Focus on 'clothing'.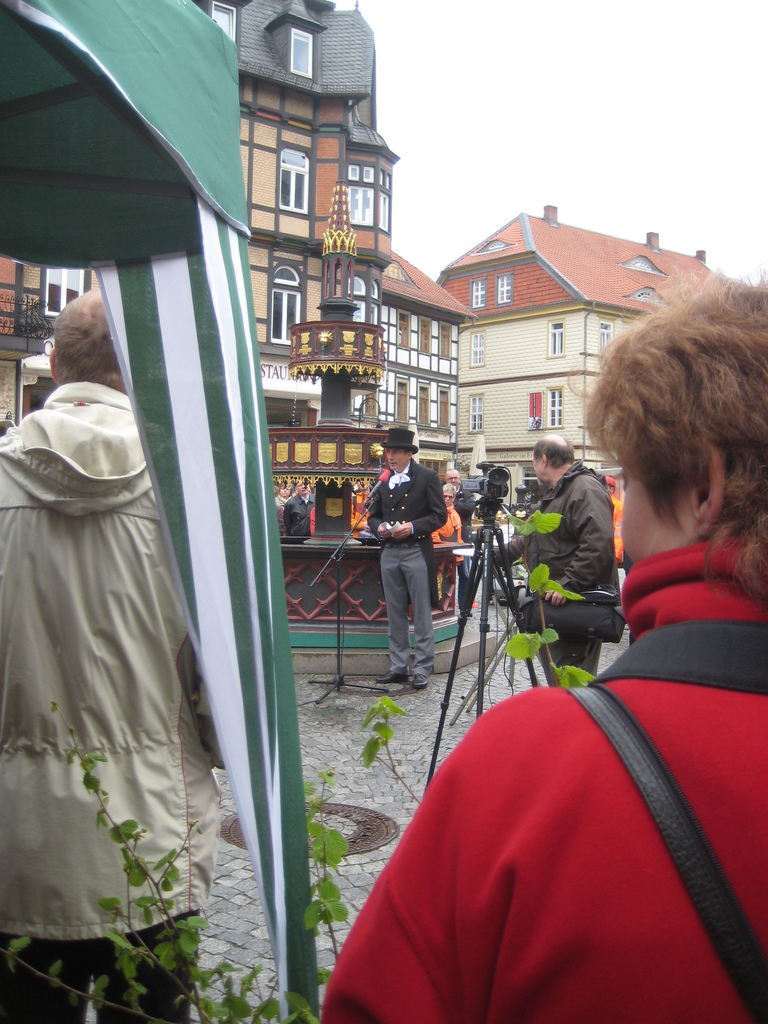
Focused at {"x1": 428, "y1": 506, "x2": 460, "y2": 607}.
